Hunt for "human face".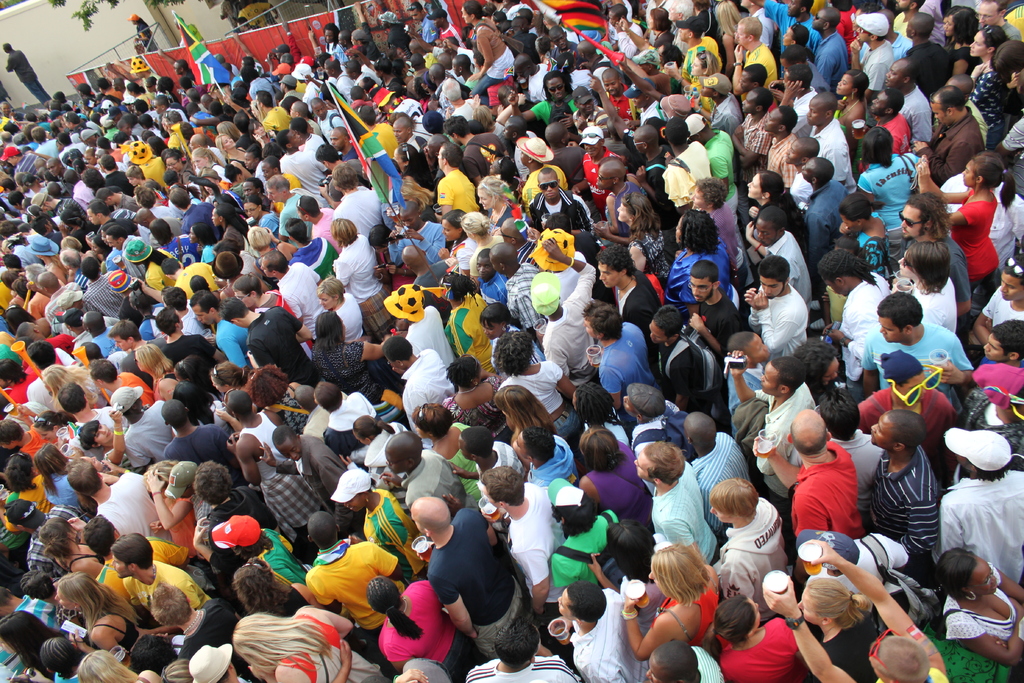
Hunted down at bbox=[267, 189, 282, 204].
